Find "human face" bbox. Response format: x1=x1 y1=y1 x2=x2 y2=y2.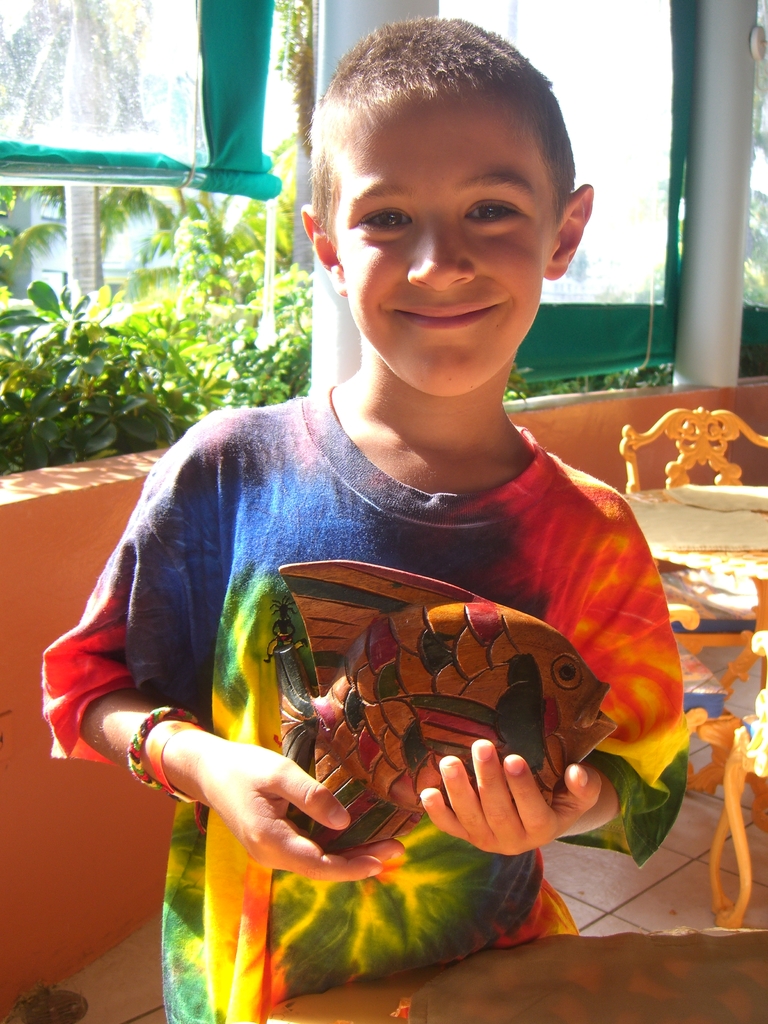
x1=332 y1=99 x2=547 y2=395.
